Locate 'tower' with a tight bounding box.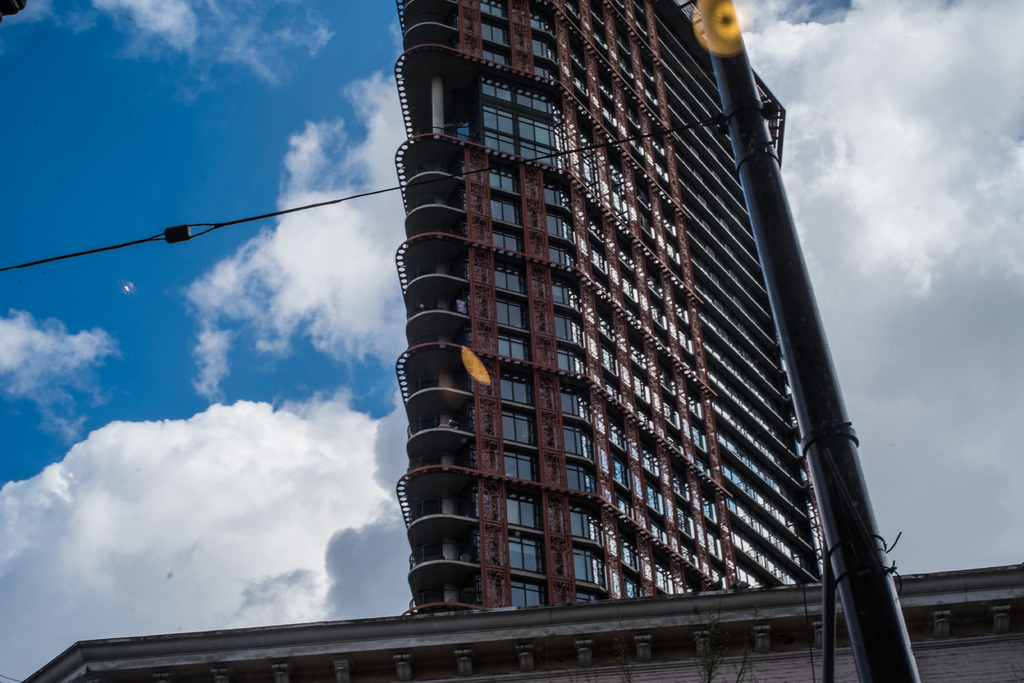
detection(311, 26, 950, 662).
